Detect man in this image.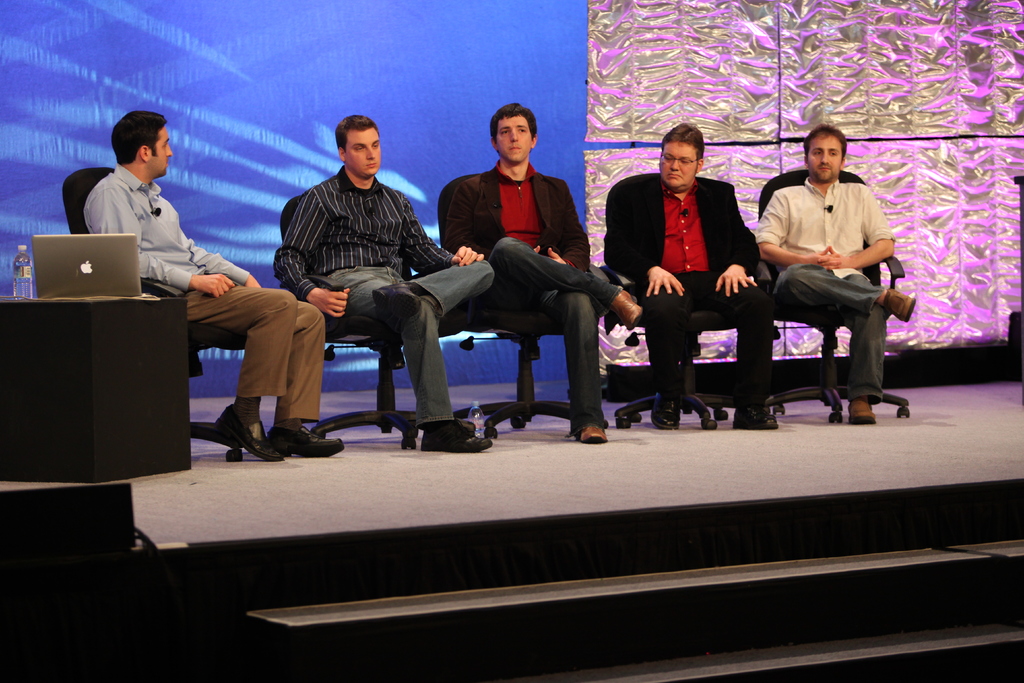
Detection: 82, 110, 344, 457.
